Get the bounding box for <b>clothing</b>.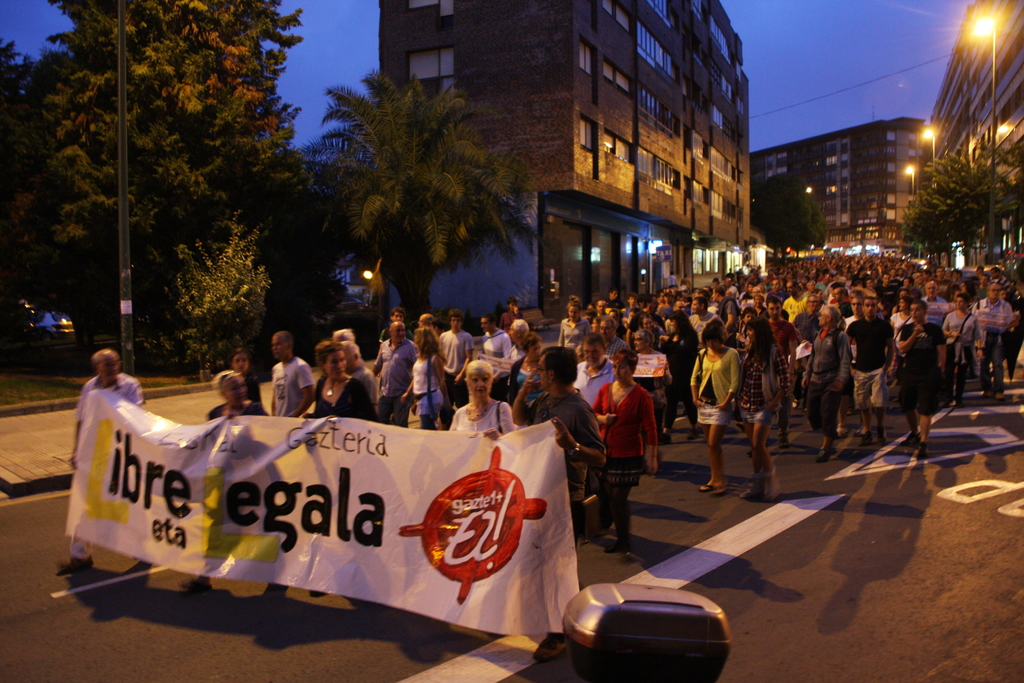
detection(396, 355, 447, 435).
